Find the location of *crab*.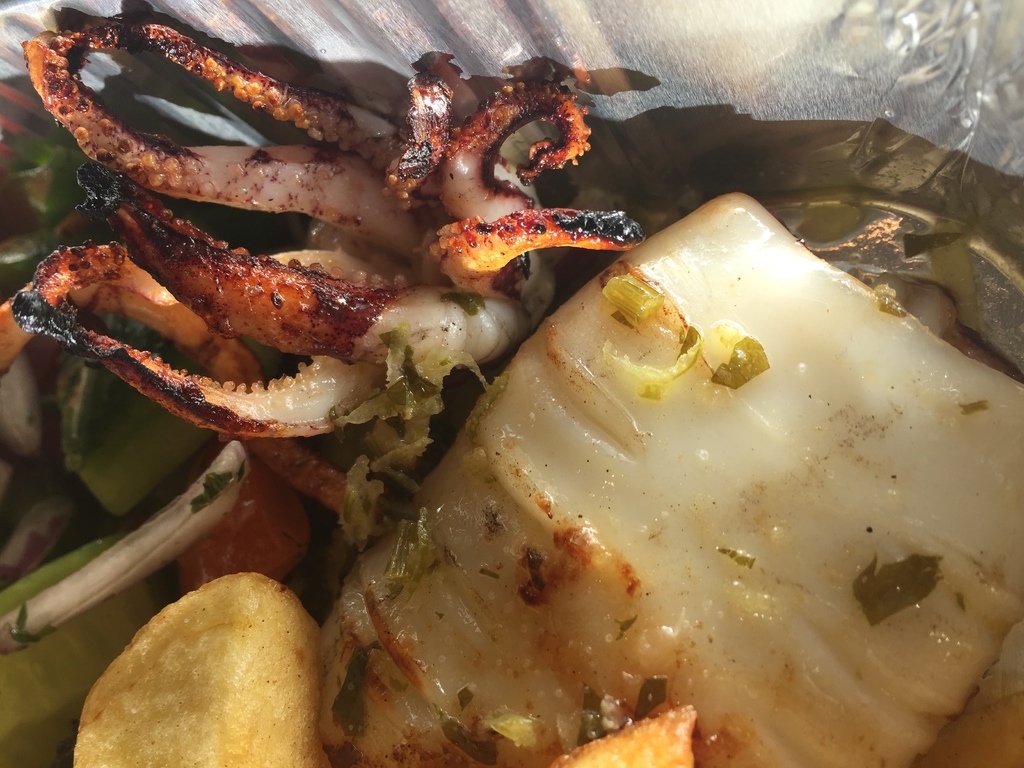
Location: l=0, t=8, r=652, b=528.
